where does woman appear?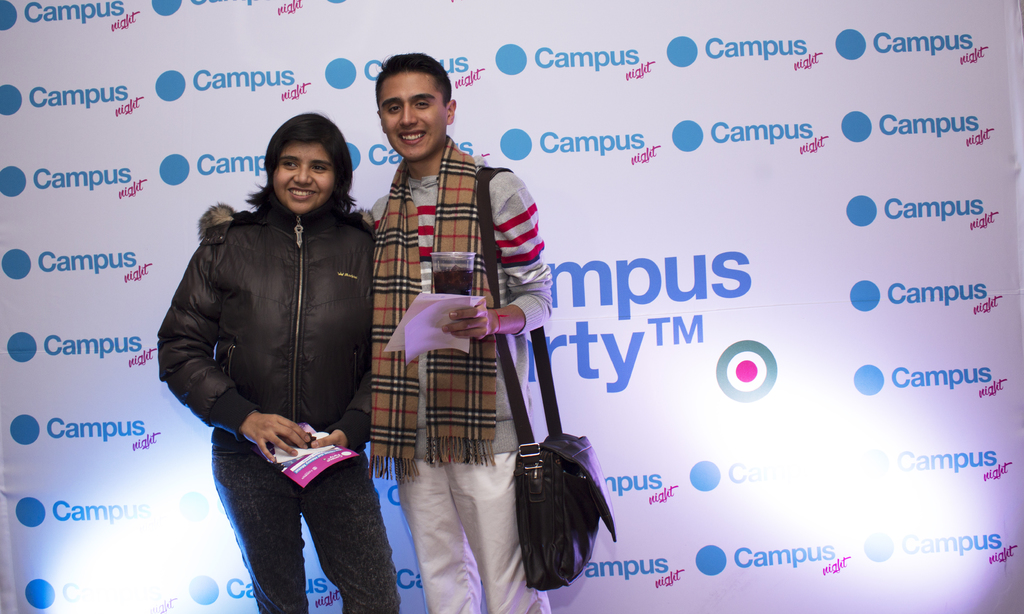
Appears at BBox(166, 97, 393, 601).
